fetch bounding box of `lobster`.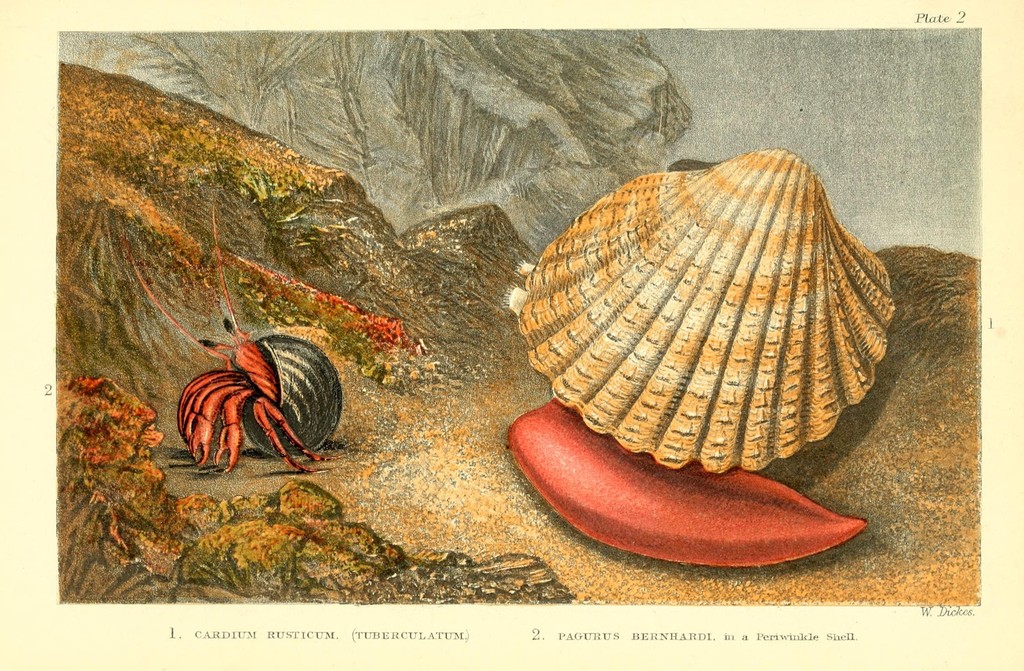
Bbox: pyautogui.locateOnScreen(114, 194, 342, 480).
